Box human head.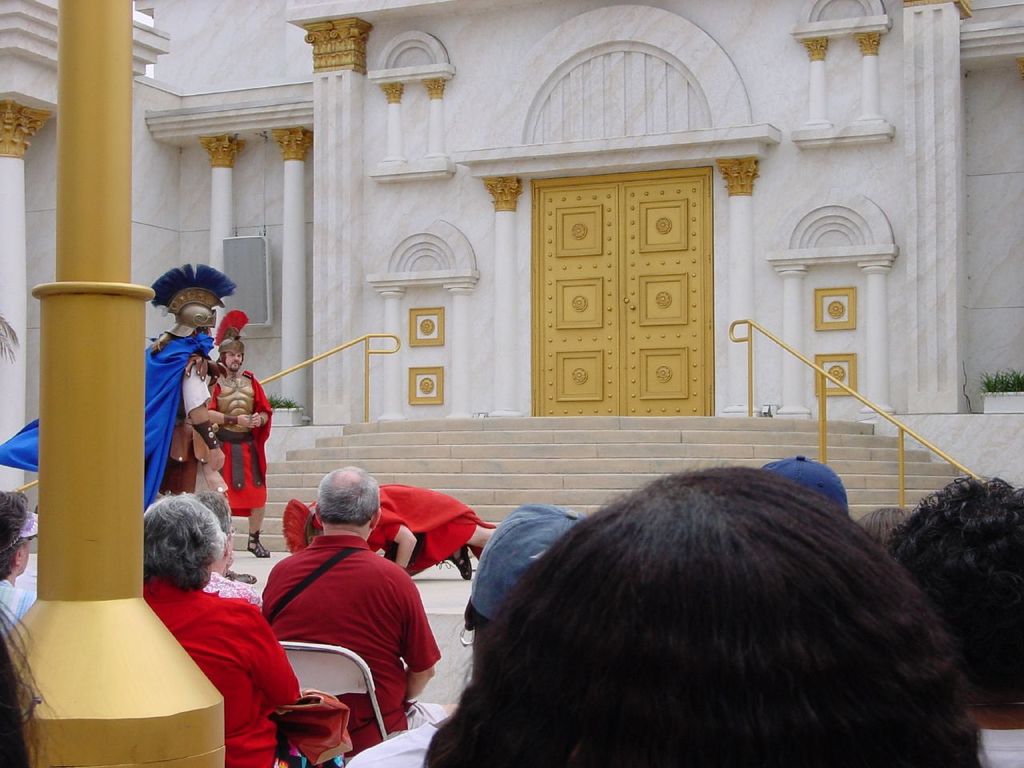
(x1=194, y1=490, x2=238, y2=568).
